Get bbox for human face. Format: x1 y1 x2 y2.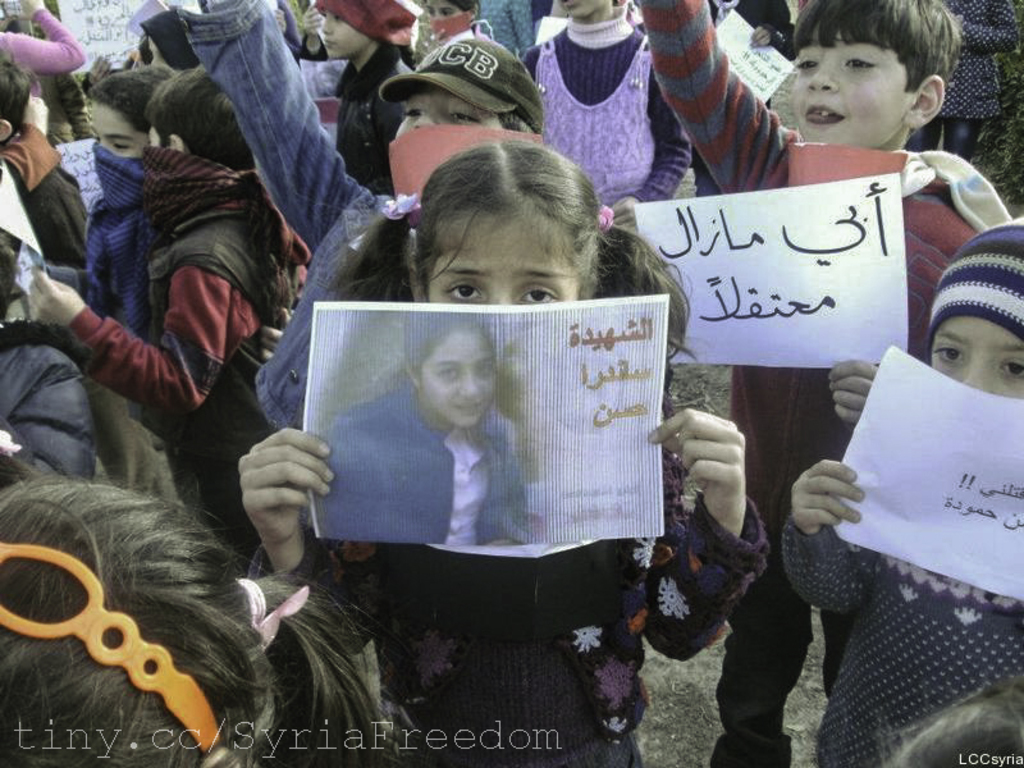
426 4 461 14.
